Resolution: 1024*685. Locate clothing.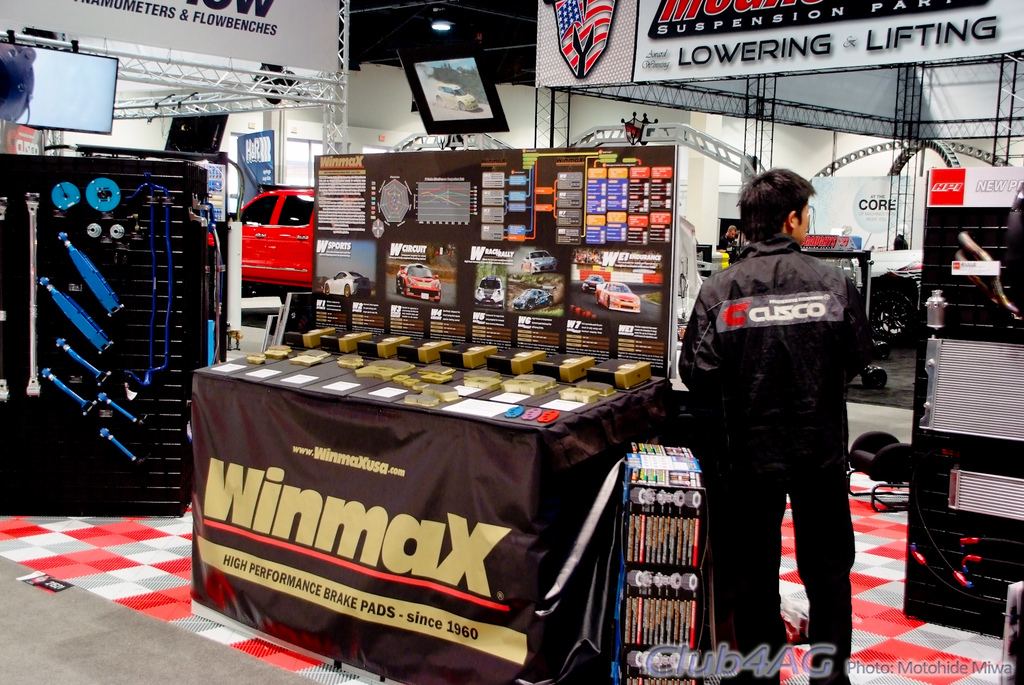
[684,234,878,684].
